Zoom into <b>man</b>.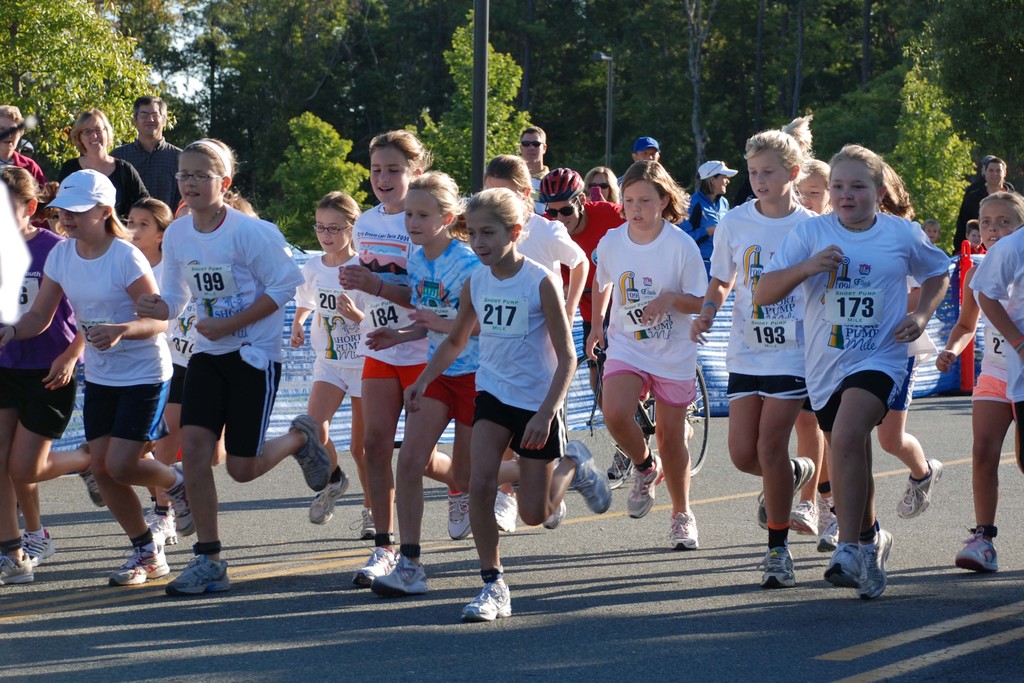
Zoom target: x1=618 y1=133 x2=661 y2=182.
